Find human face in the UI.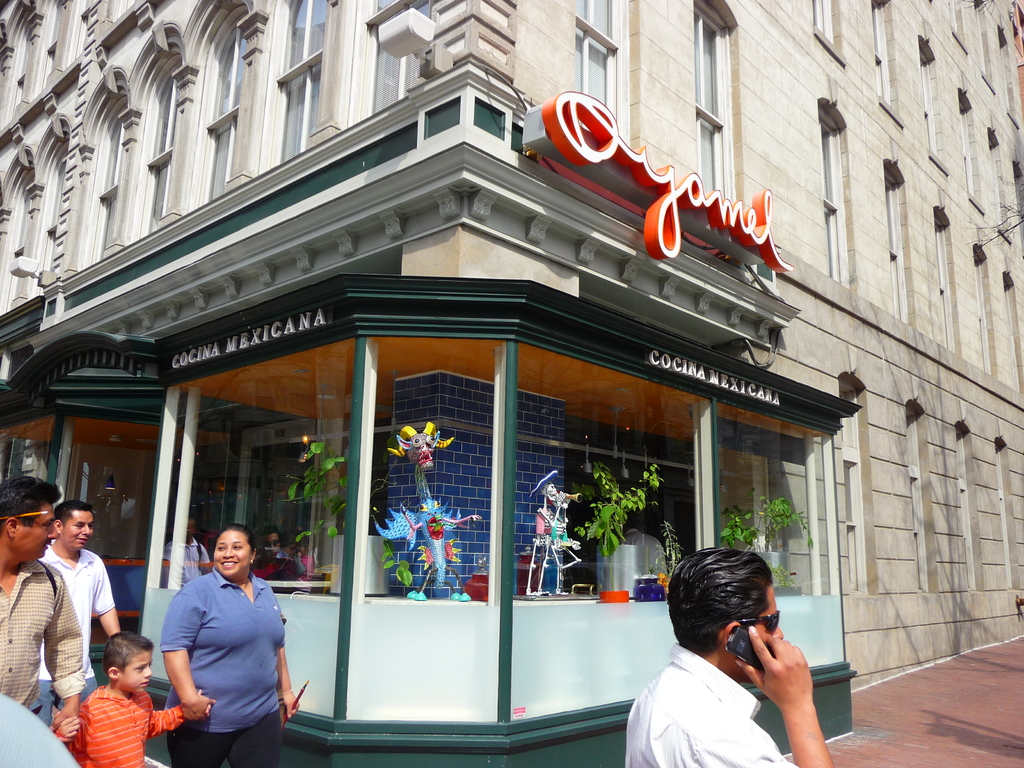
UI element at 17/500/59/559.
